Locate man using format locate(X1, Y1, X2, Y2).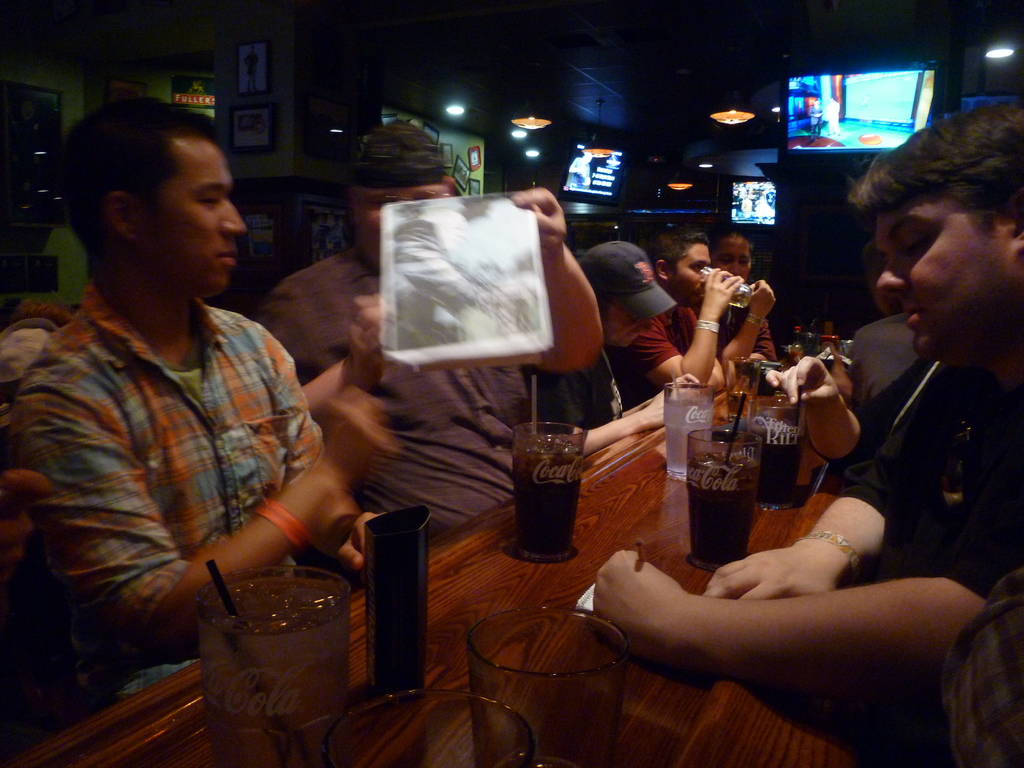
locate(577, 241, 710, 452).
